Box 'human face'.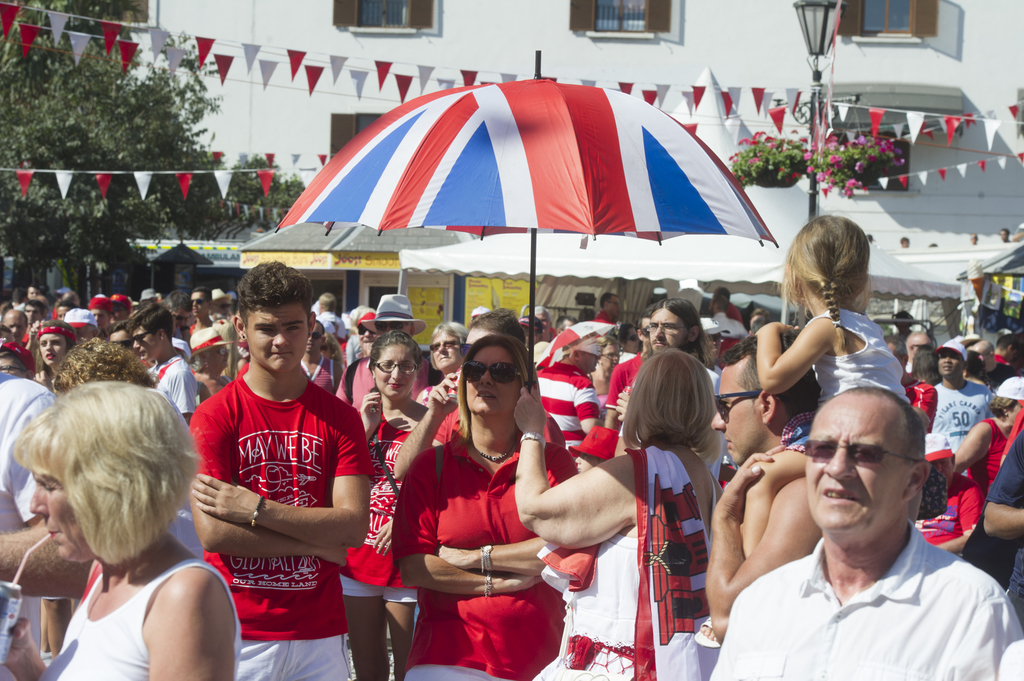
214 298 230 317.
